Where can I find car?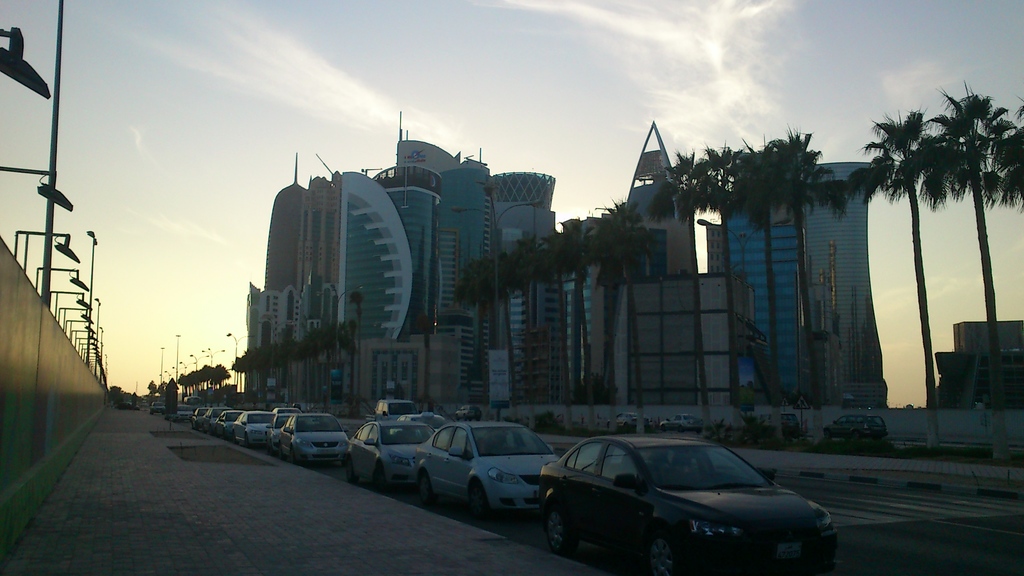
You can find it at select_region(233, 409, 283, 447).
